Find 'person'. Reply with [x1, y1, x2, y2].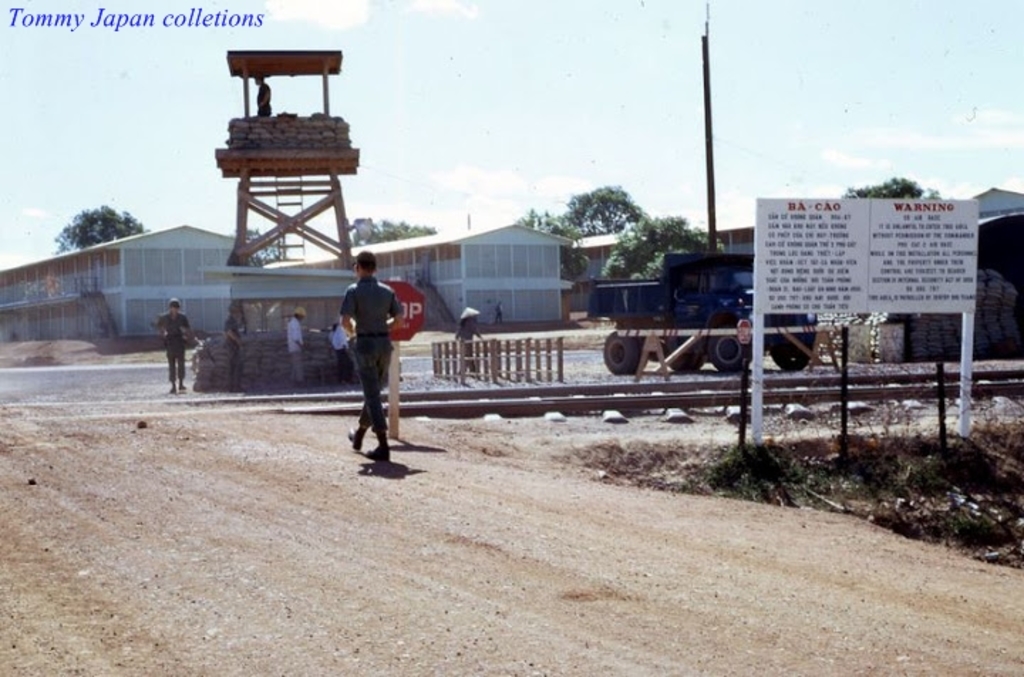
[323, 238, 407, 461].
